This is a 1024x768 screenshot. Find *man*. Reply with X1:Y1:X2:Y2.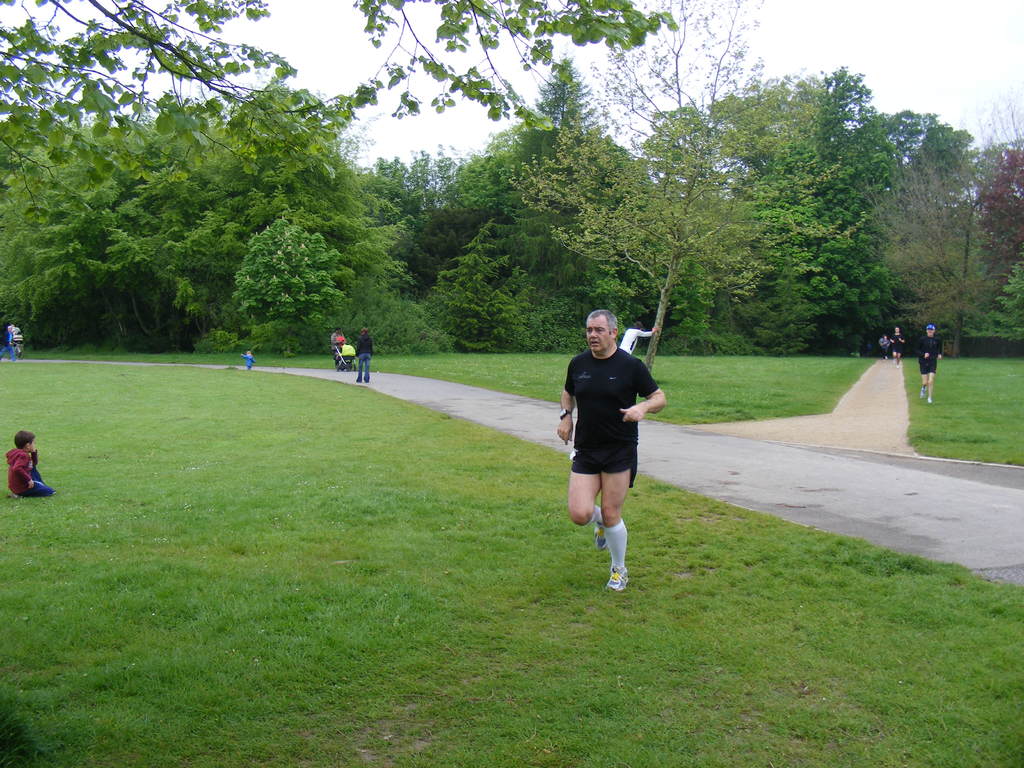
914:321:945:405.
